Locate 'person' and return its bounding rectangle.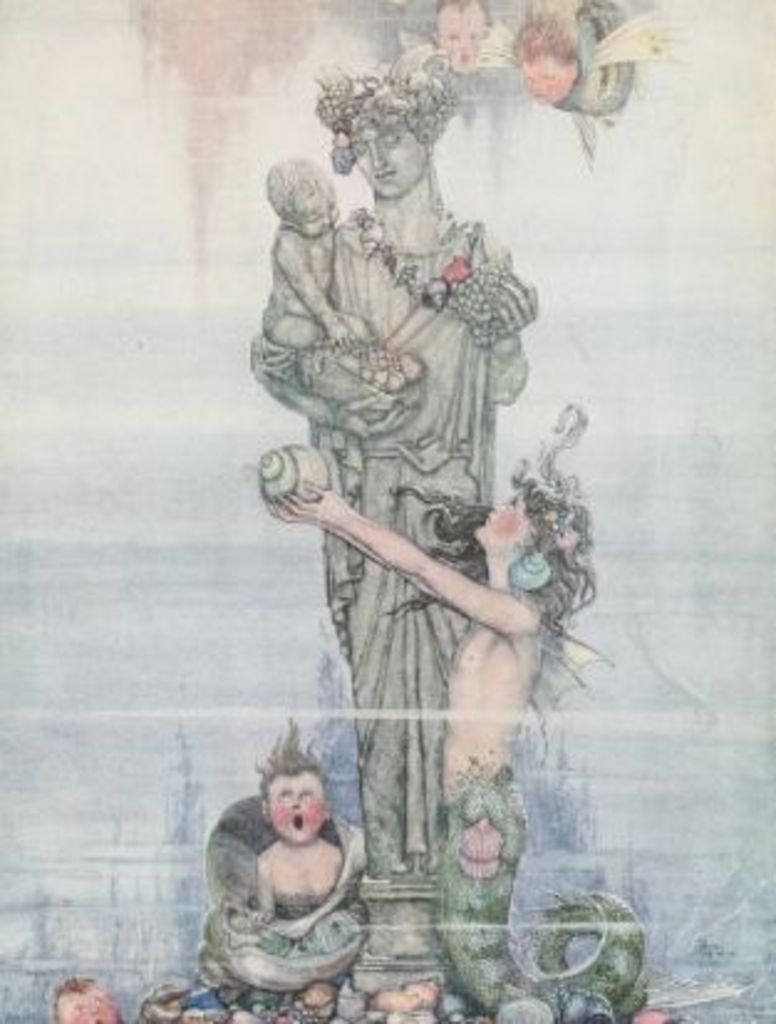
{"left": 243, "top": 719, "right": 340, "bottom": 932}.
